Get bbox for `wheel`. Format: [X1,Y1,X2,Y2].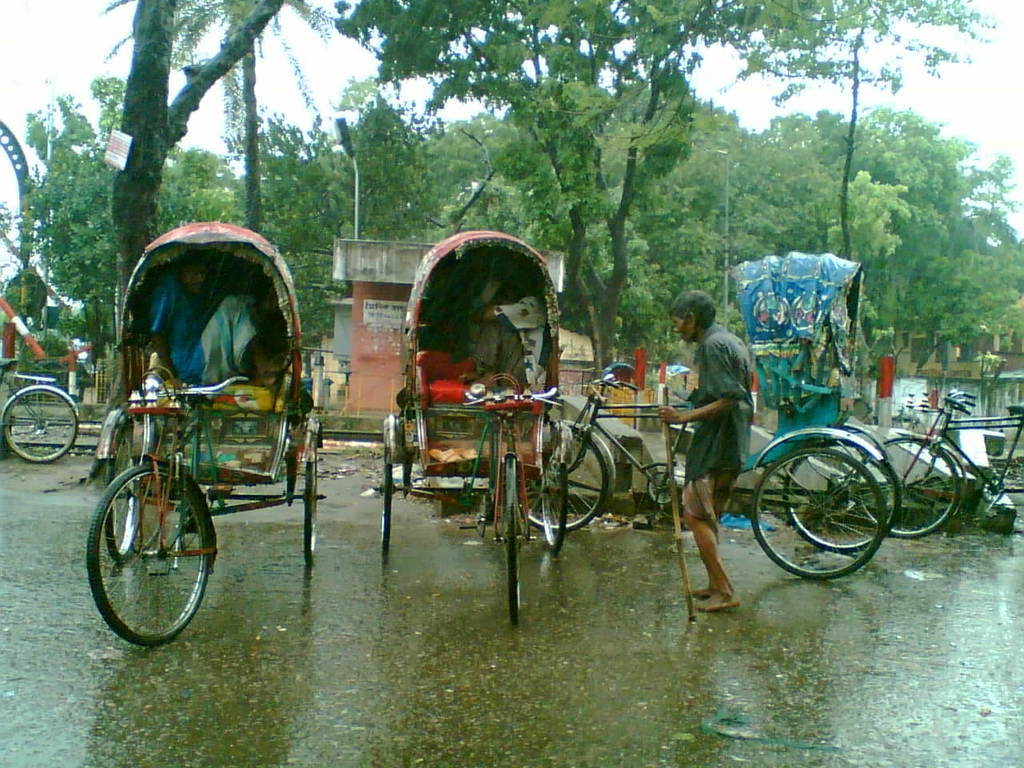
[507,458,517,621].
